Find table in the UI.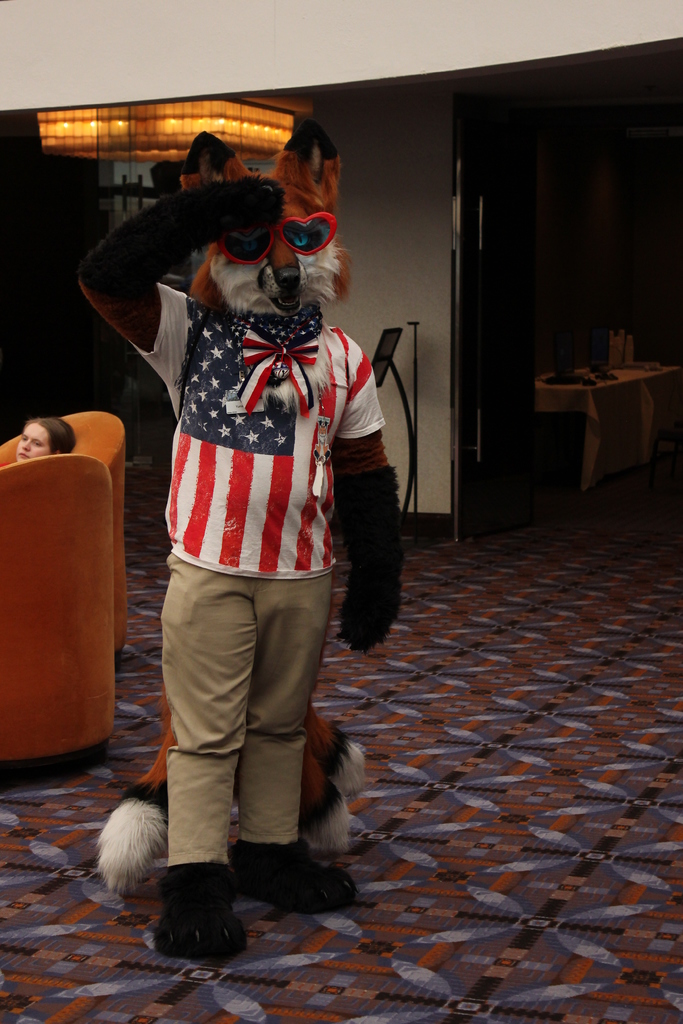
UI element at x1=514, y1=349, x2=668, y2=497.
